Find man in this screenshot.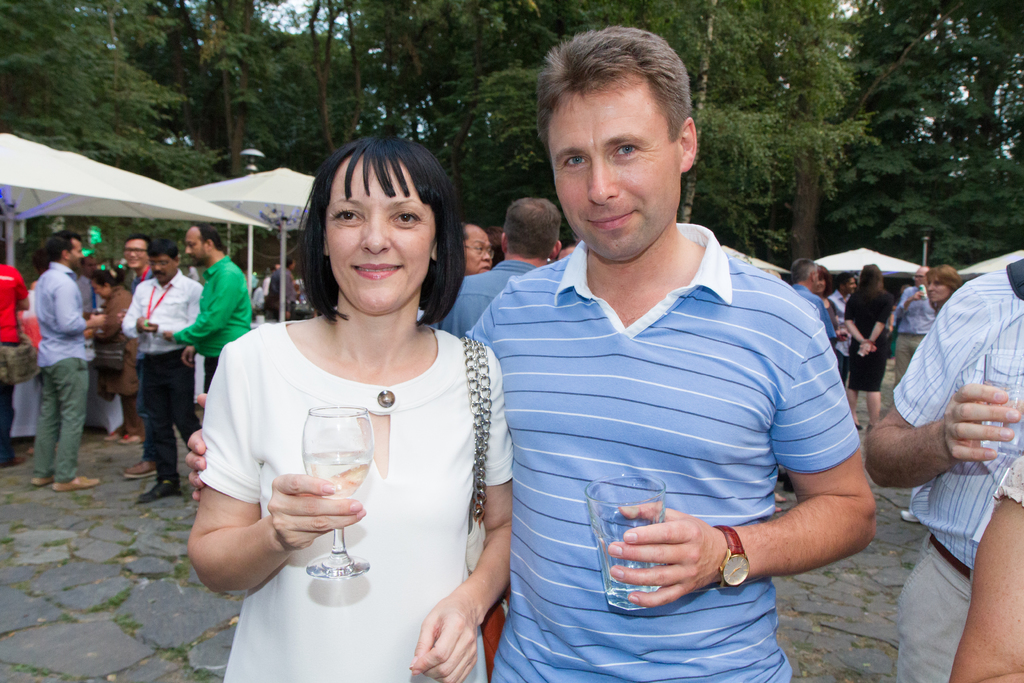
The bounding box for man is BBox(833, 270, 852, 316).
